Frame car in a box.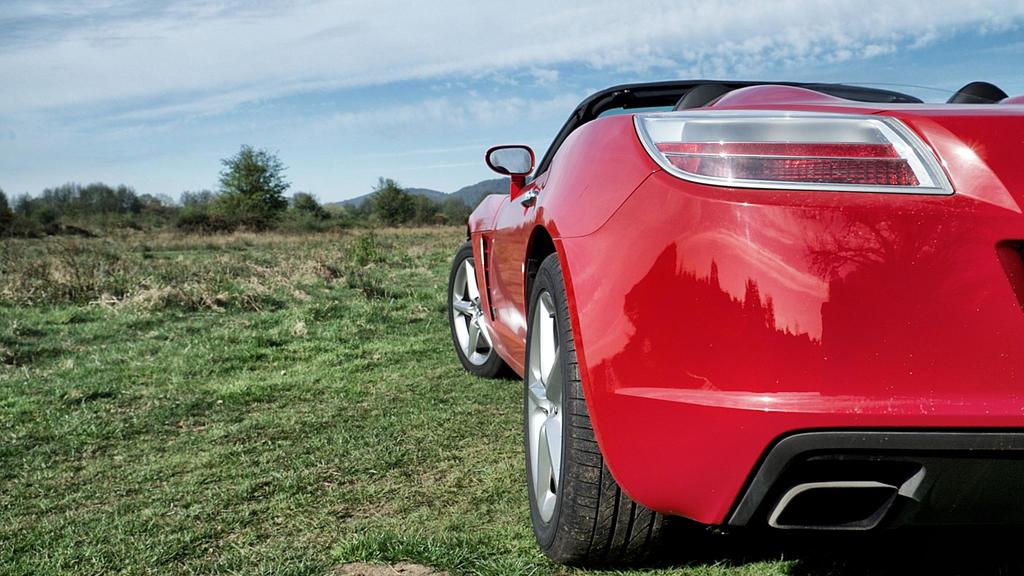
detection(445, 50, 1002, 558).
